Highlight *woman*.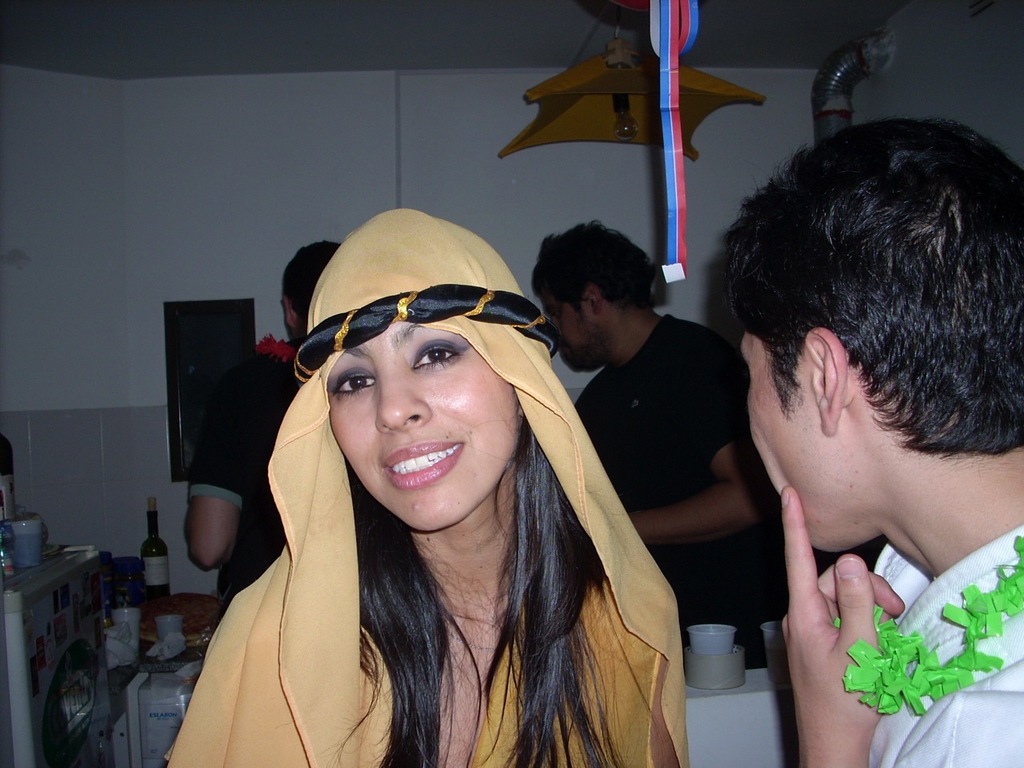
Highlighted region: (166,183,722,767).
